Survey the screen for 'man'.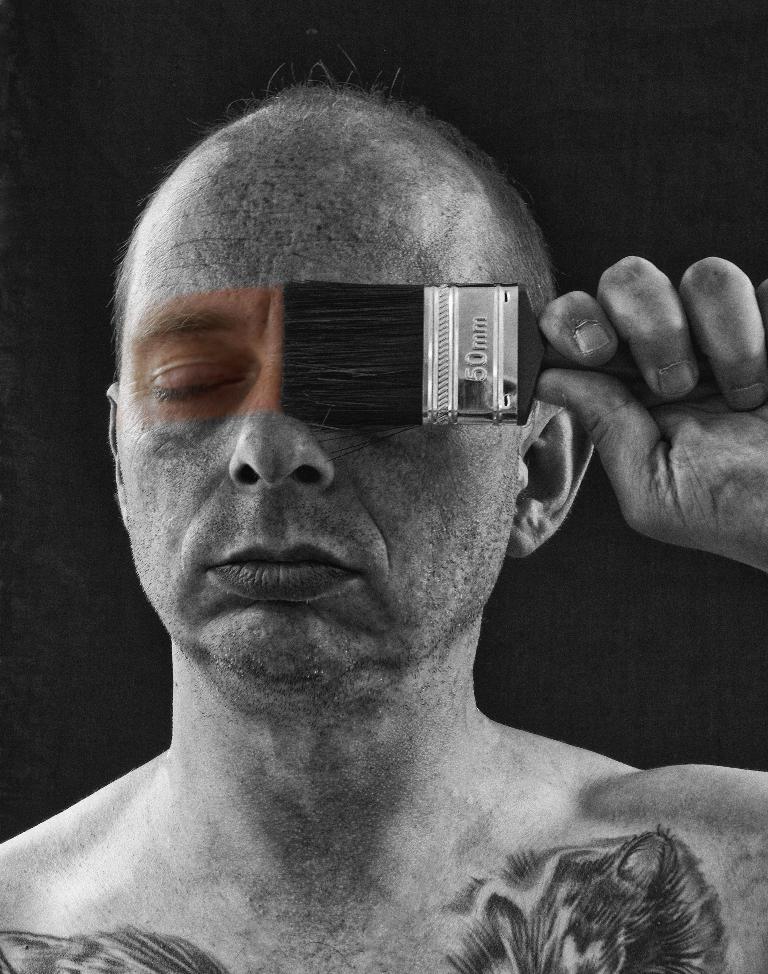
Survey found: BBox(1, 54, 738, 973).
